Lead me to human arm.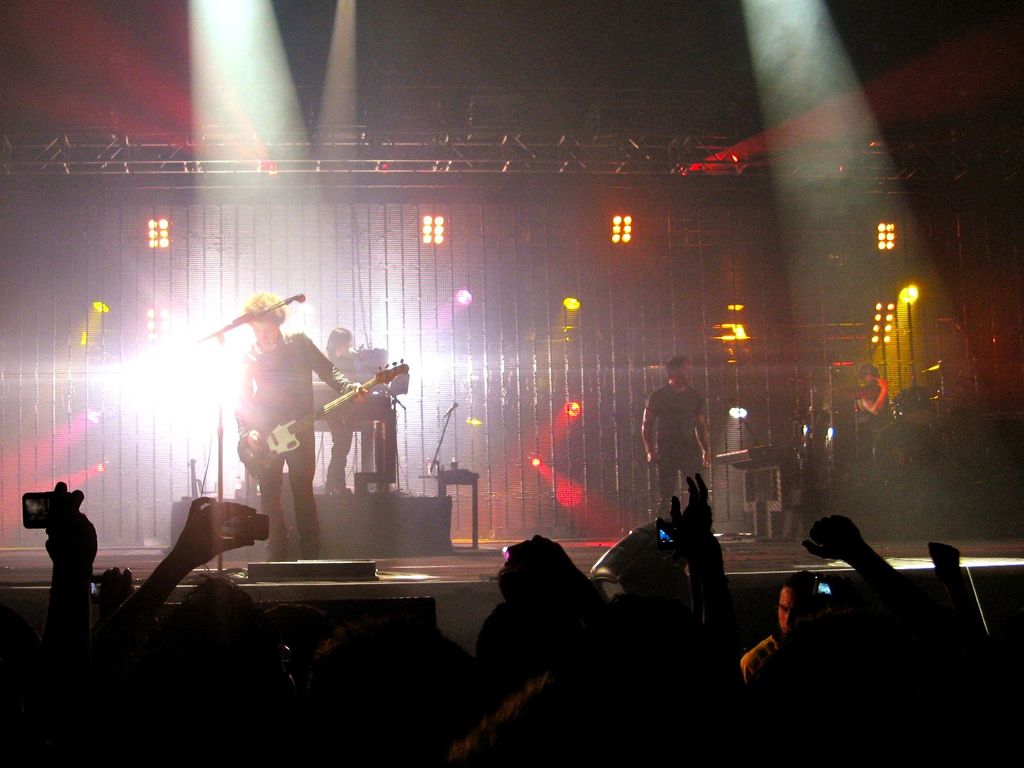
Lead to box(859, 377, 893, 415).
